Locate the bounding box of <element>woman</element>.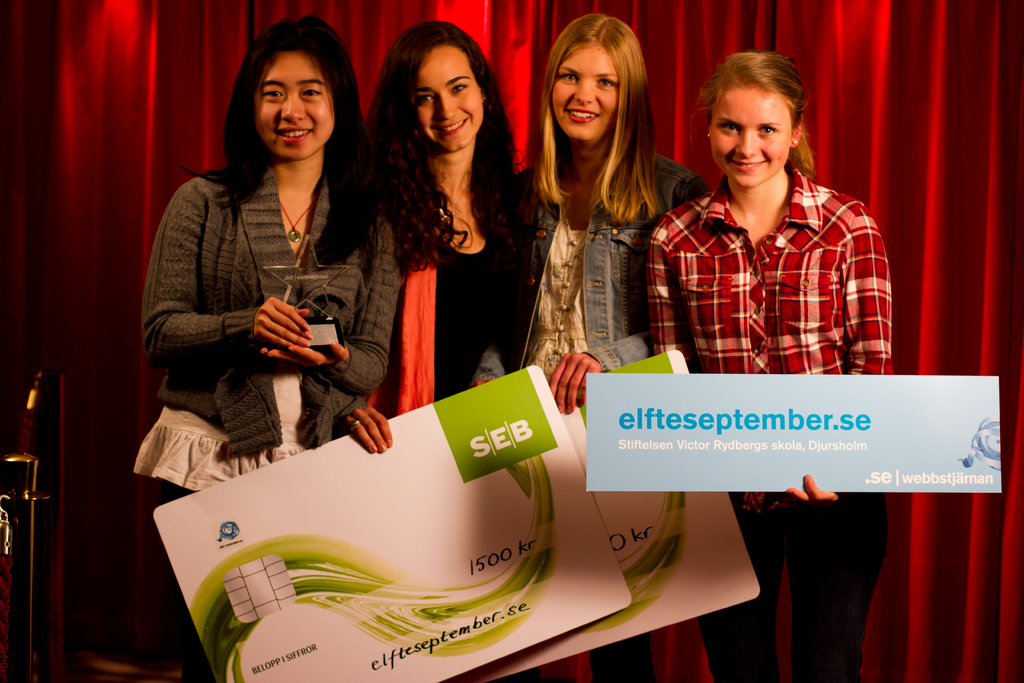
Bounding box: box(332, 20, 531, 453).
